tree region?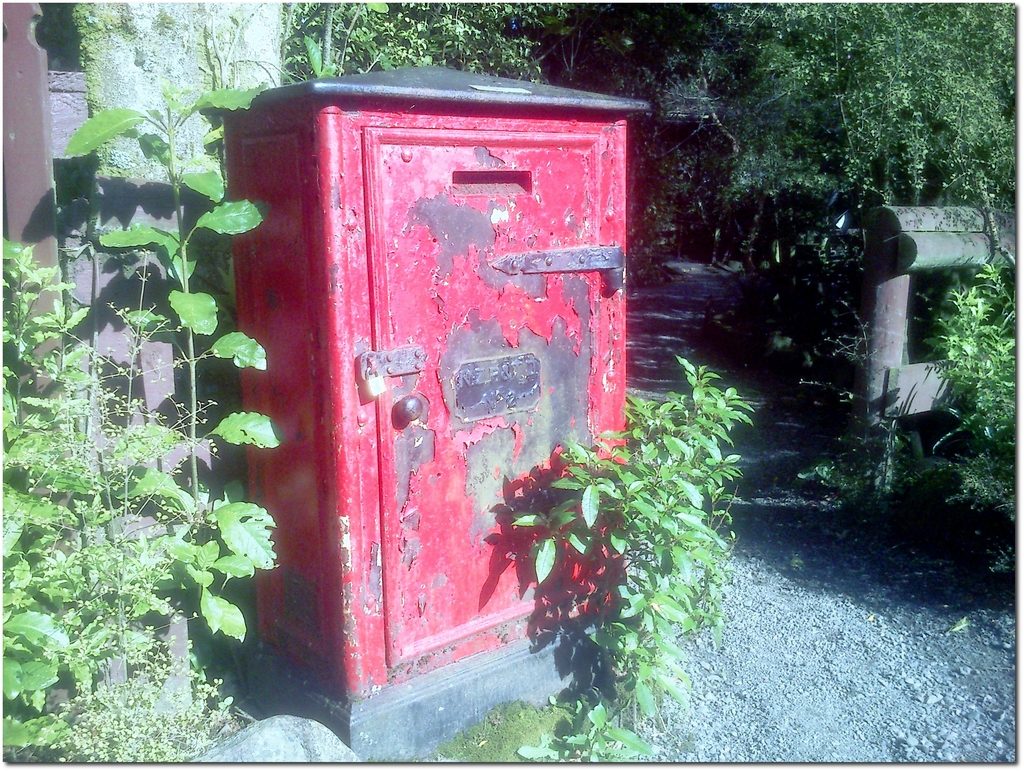
crop(284, 9, 1012, 588)
